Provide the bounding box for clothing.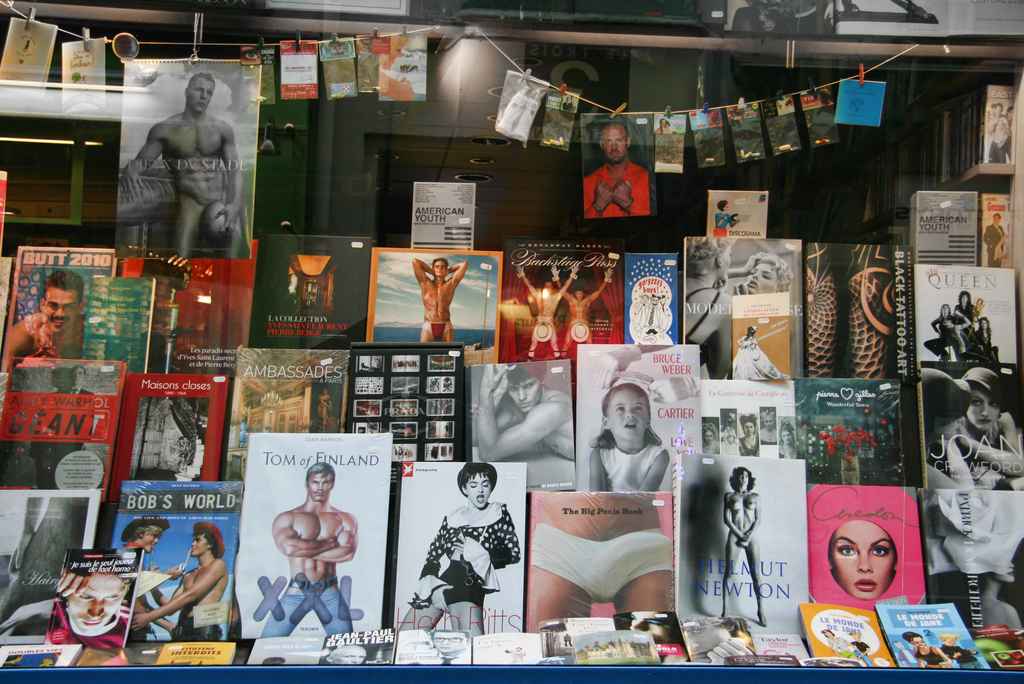
locate(406, 501, 528, 611).
